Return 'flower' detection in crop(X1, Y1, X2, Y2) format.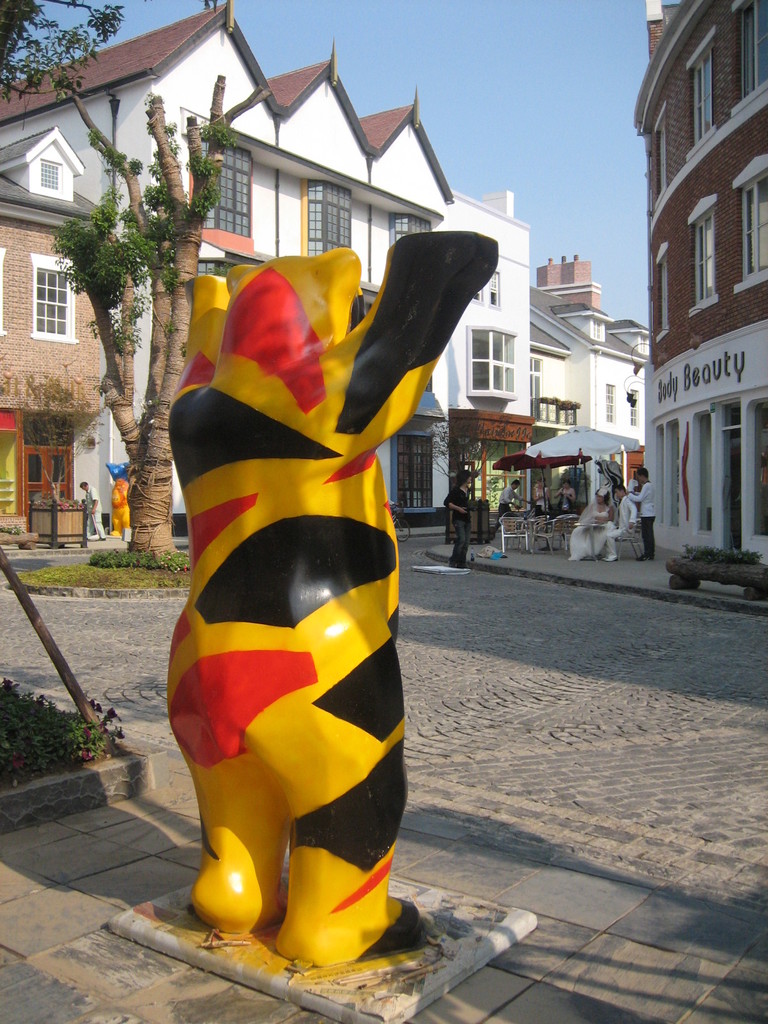
crop(77, 742, 98, 761).
